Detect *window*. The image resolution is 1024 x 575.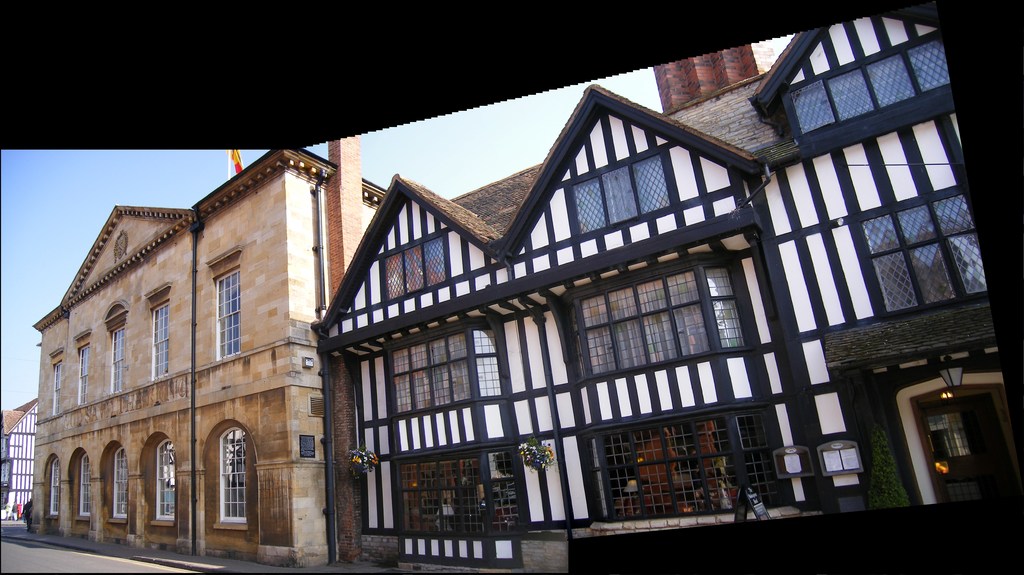
left=111, top=320, right=124, bottom=394.
